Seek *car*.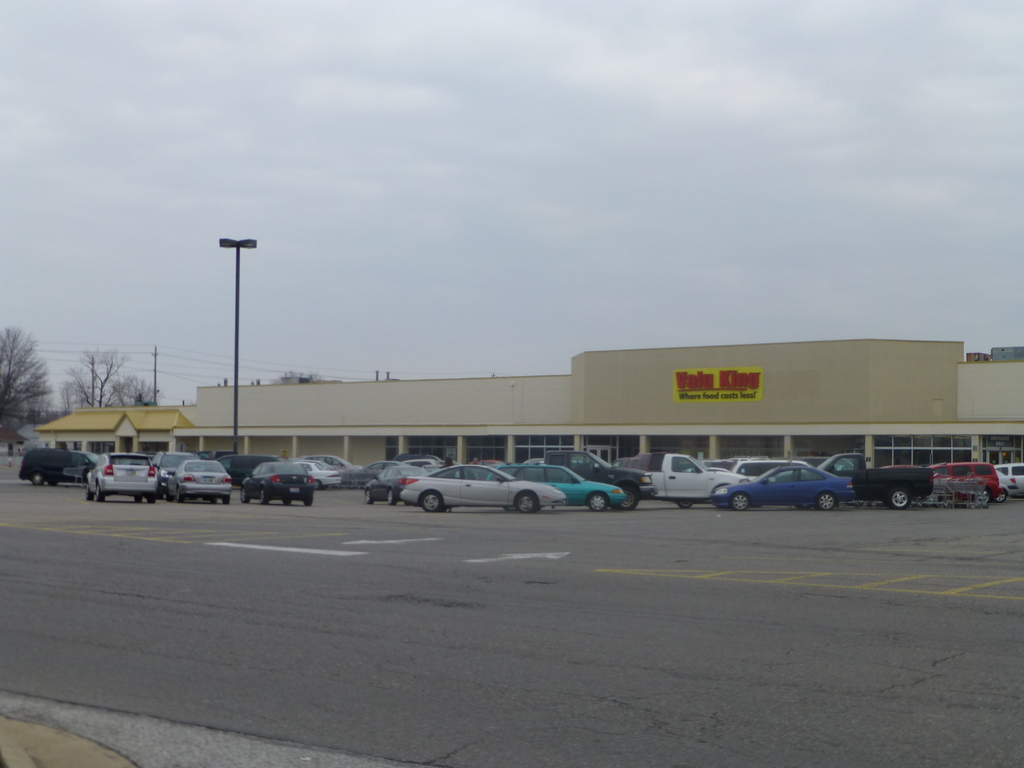
(left=480, top=462, right=631, bottom=518).
